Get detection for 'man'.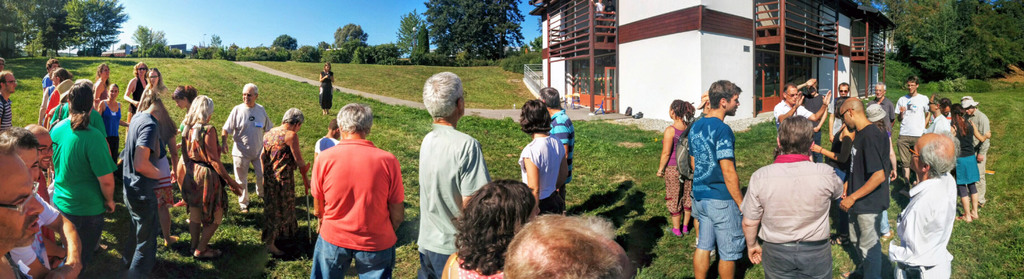
Detection: <box>538,88,575,218</box>.
